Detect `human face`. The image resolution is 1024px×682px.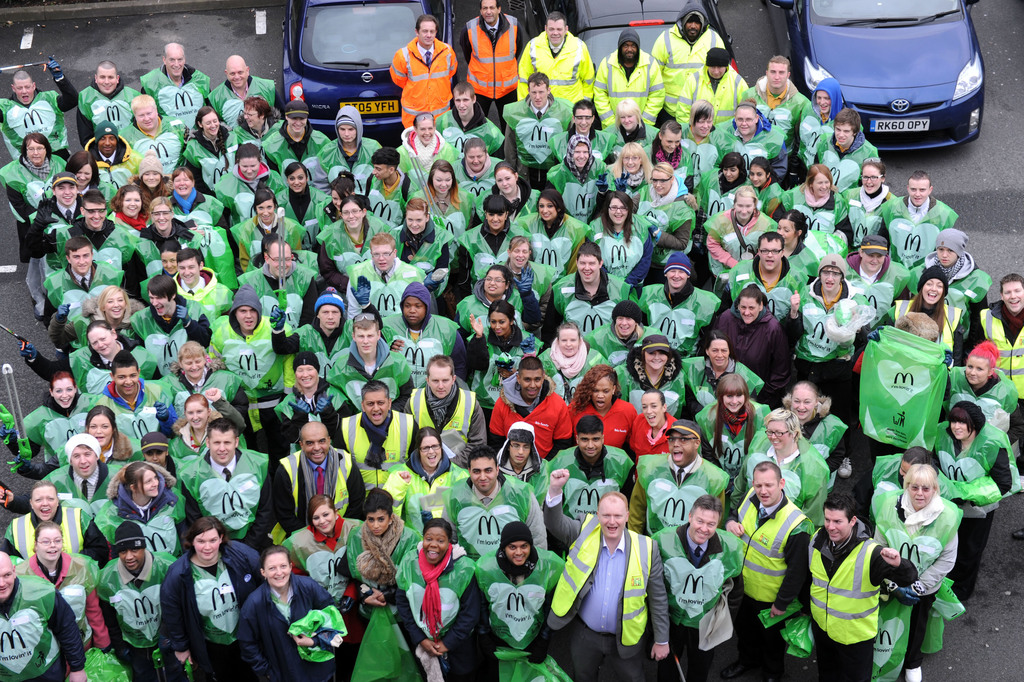
740, 300, 756, 324.
